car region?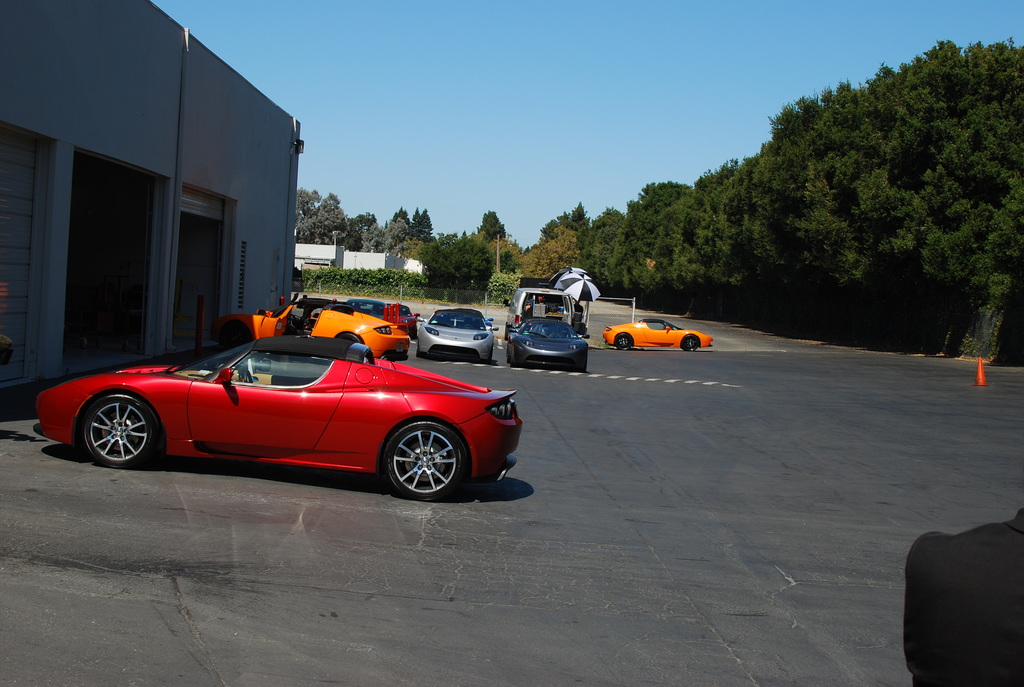
506:316:569:353
